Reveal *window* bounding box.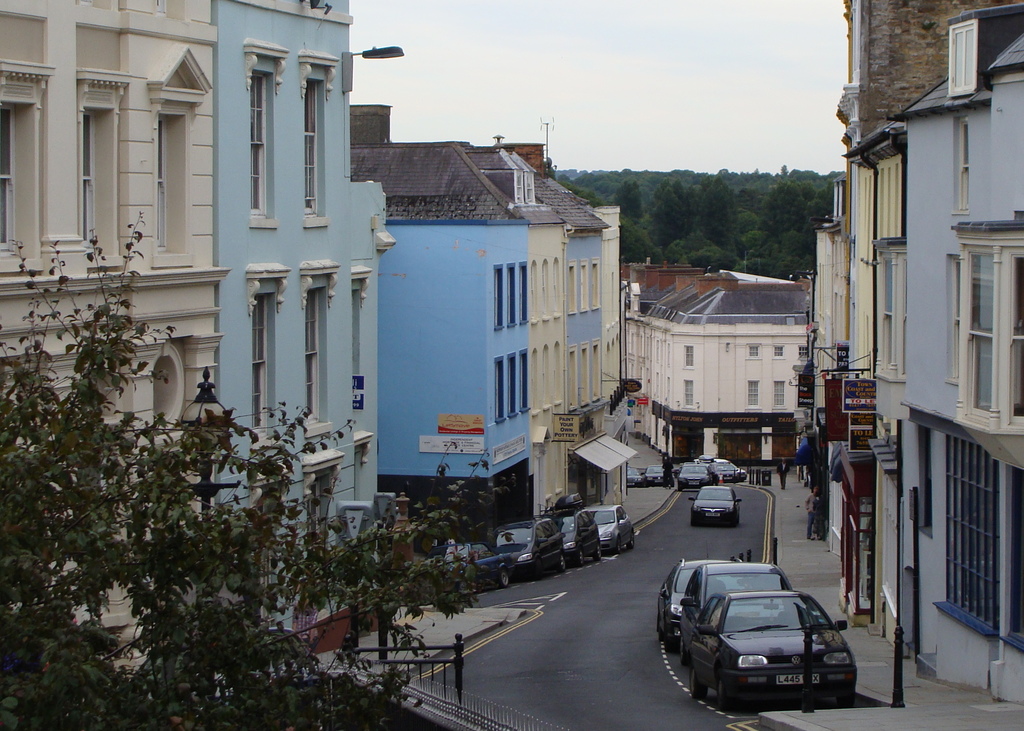
Revealed: BBox(76, 69, 152, 249).
